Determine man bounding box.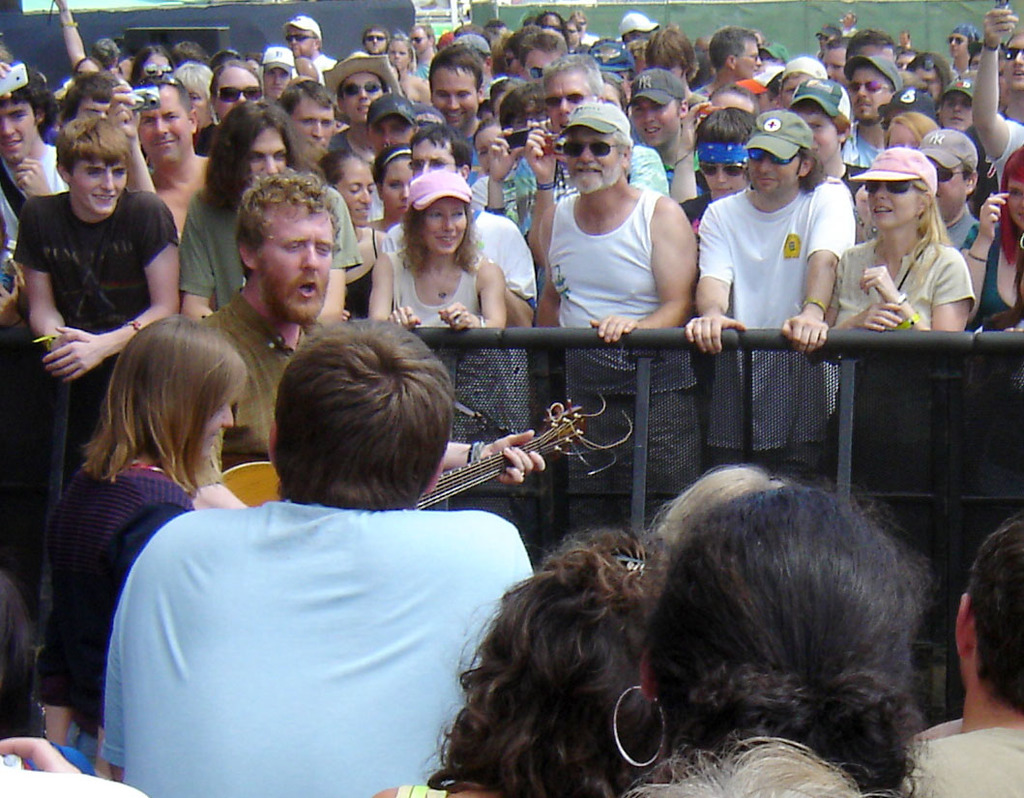
Determined: crop(786, 75, 867, 209).
